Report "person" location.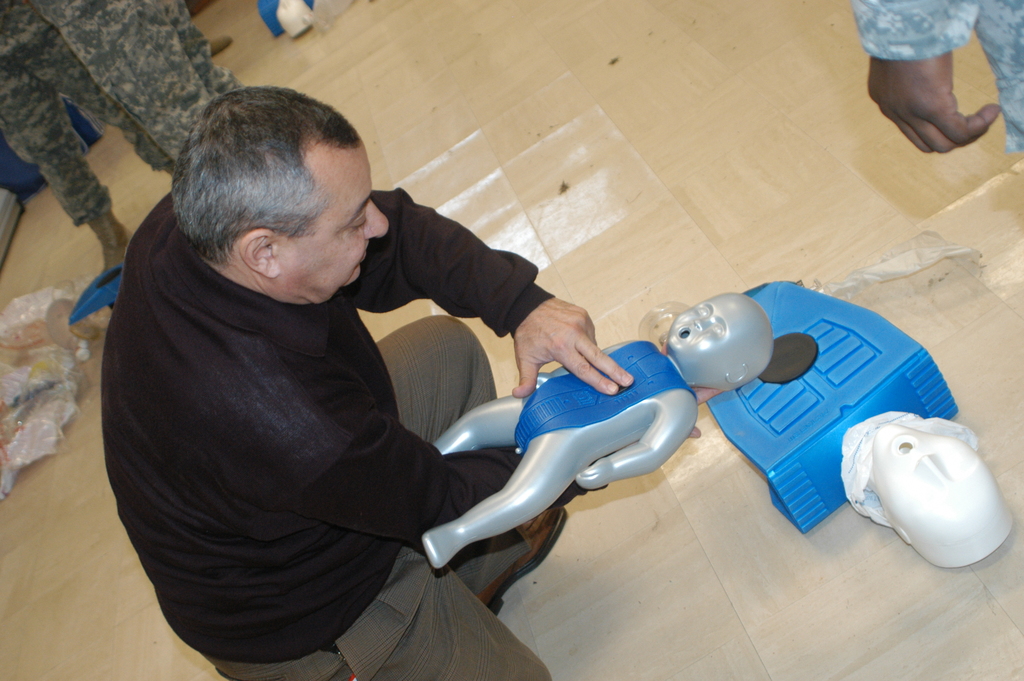
Report: <region>417, 292, 775, 582</region>.
